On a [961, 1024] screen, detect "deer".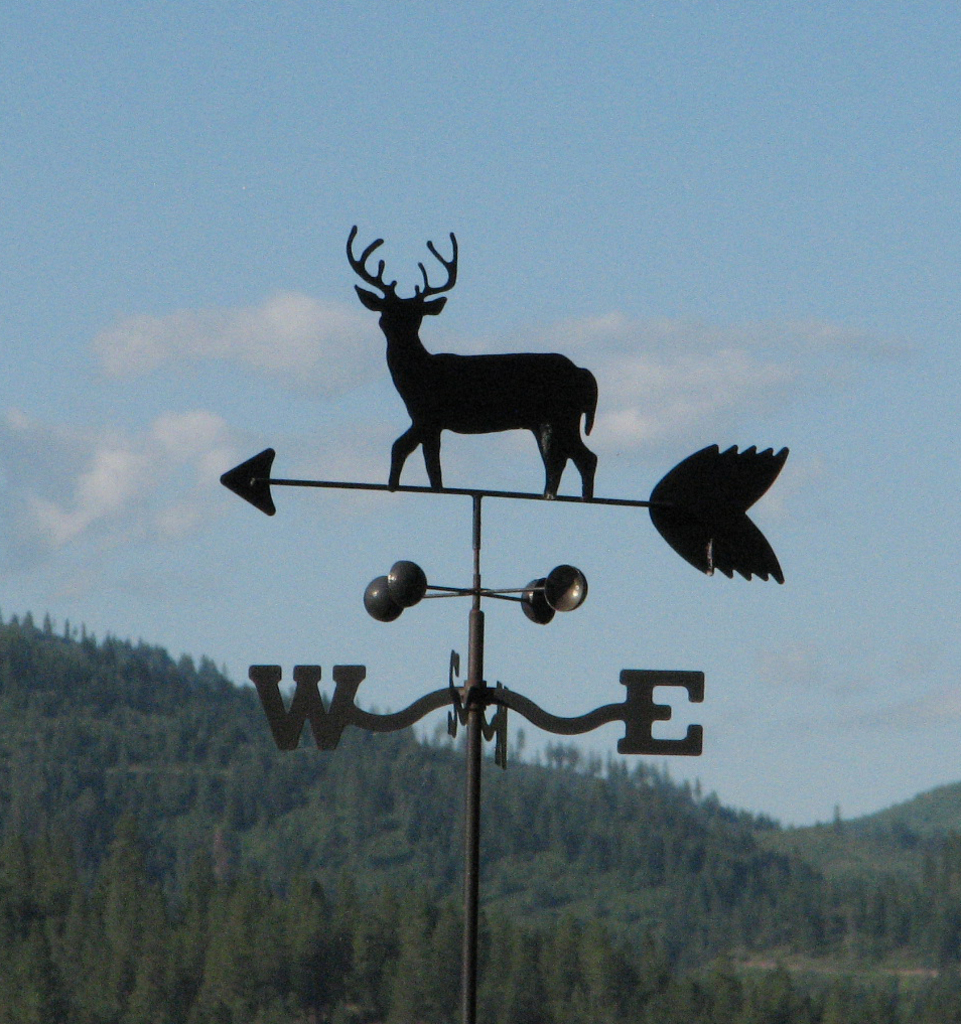
[x1=349, y1=222, x2=602, y2=508].
